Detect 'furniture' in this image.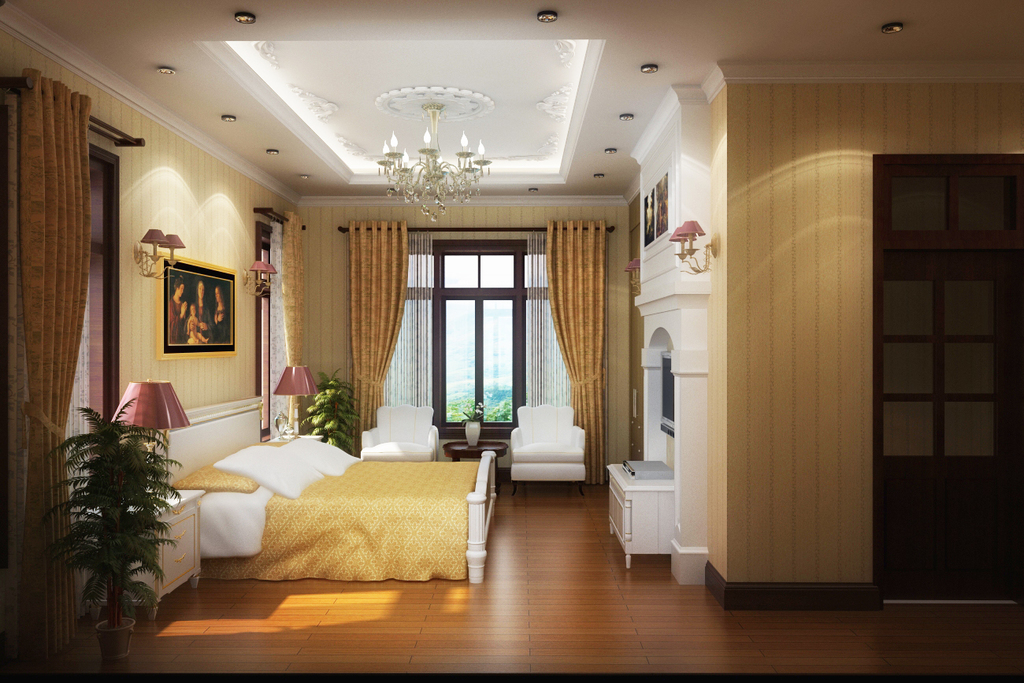
Detection: [x1=83, y1=489, x2=207, y2=616].
